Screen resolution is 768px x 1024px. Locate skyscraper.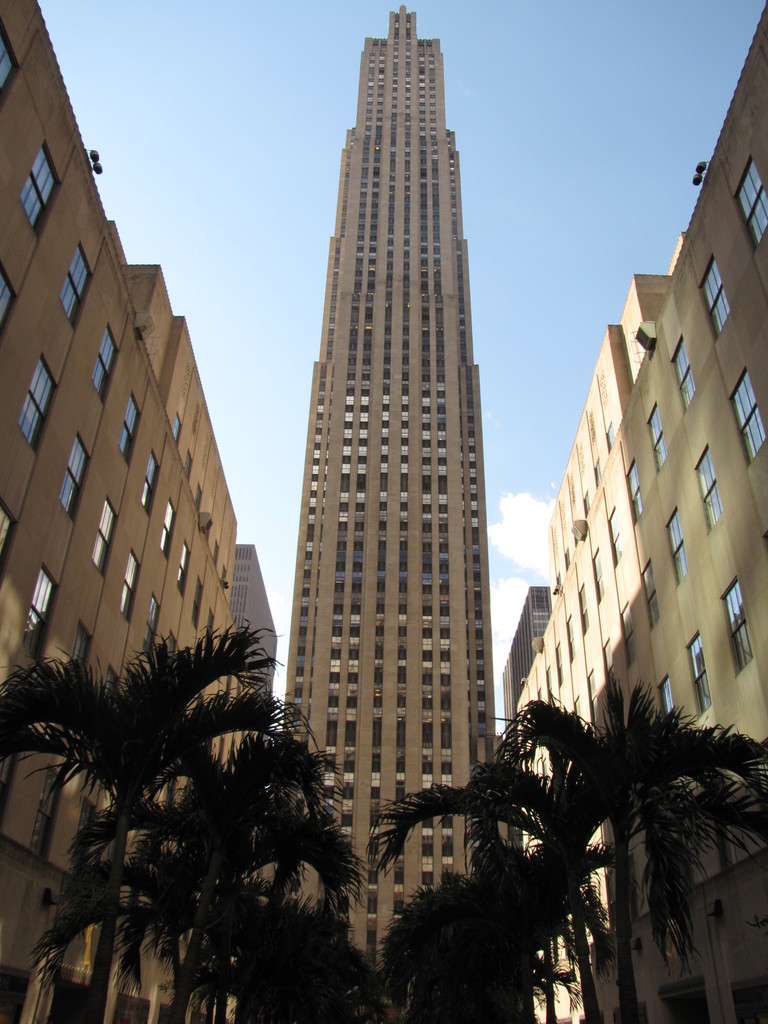
pyautogui.locateOnScreen(0, 0, 275, 1023).
